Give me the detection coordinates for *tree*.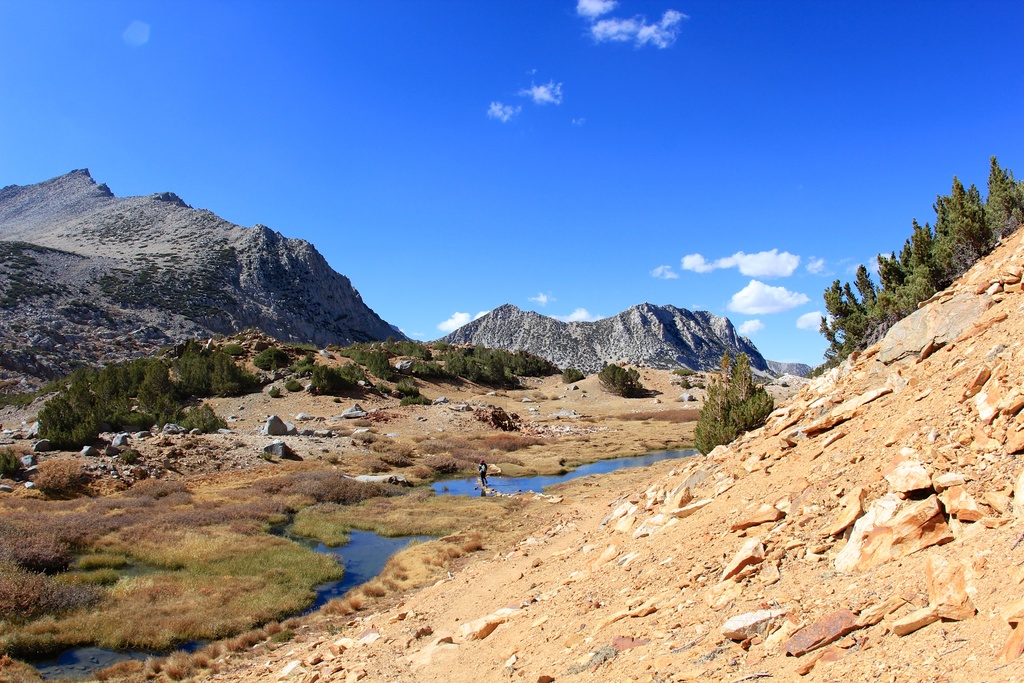
bbox=(592, 359, 637, 399).
